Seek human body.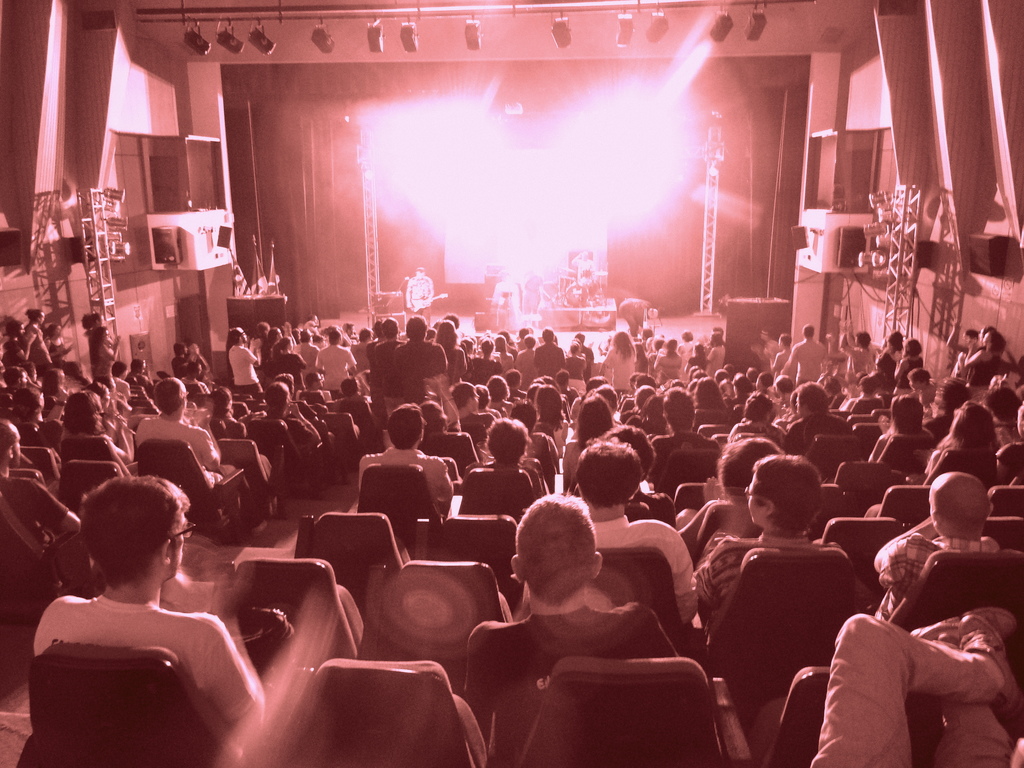
bbox=[12, 386, 45, 420].
